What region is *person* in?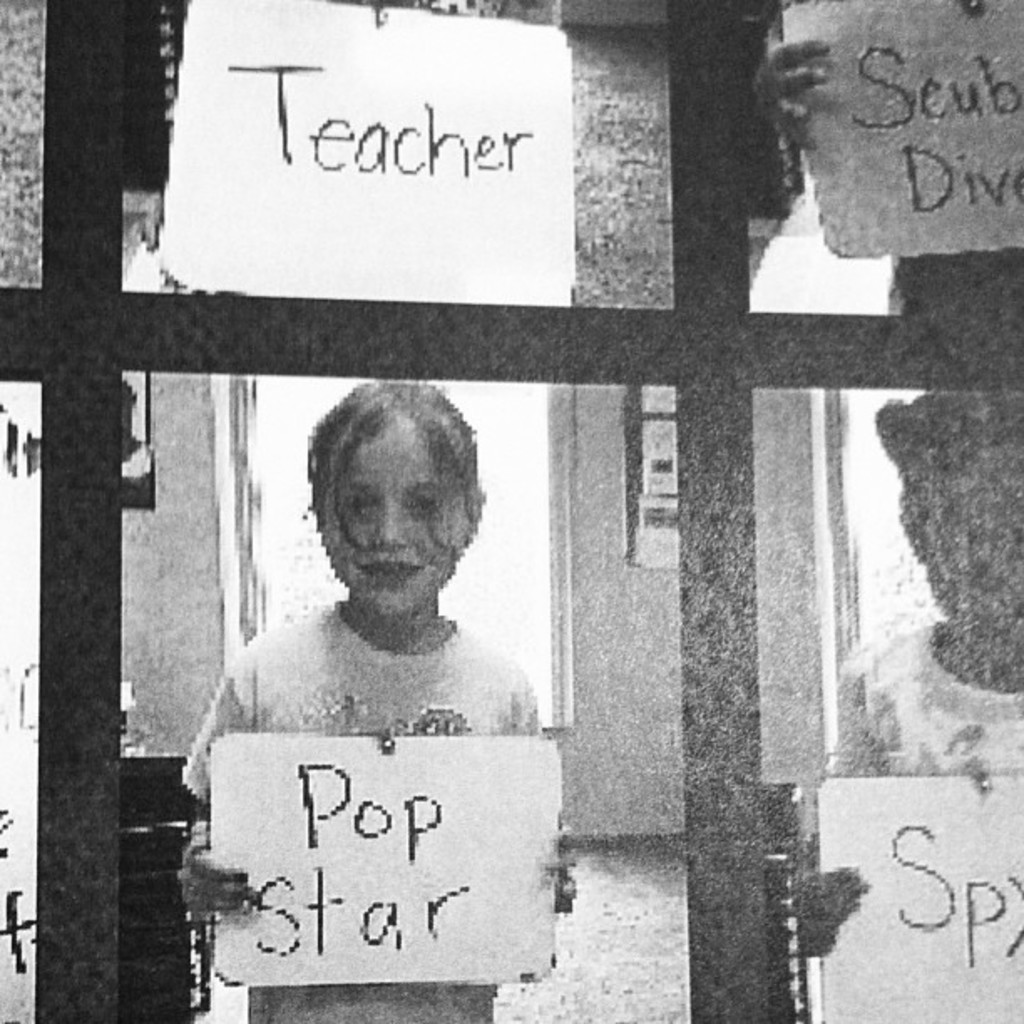
crop(179, 376, 586, 1006).
